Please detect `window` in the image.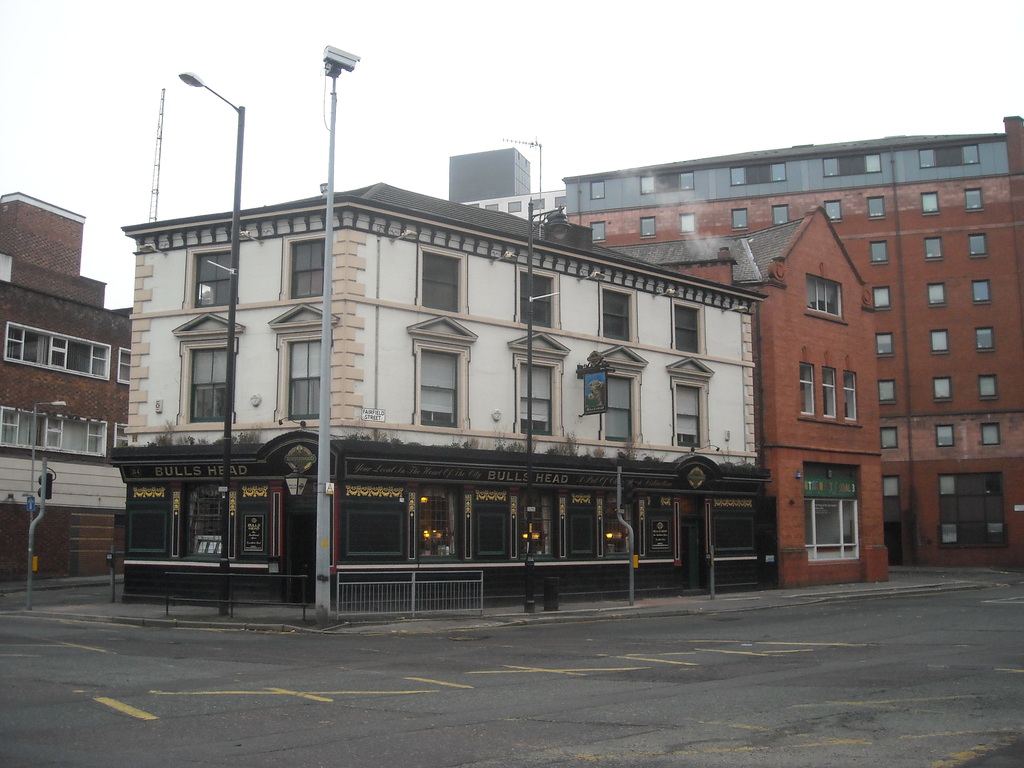
select_region(988, 521, 1005, 546).
